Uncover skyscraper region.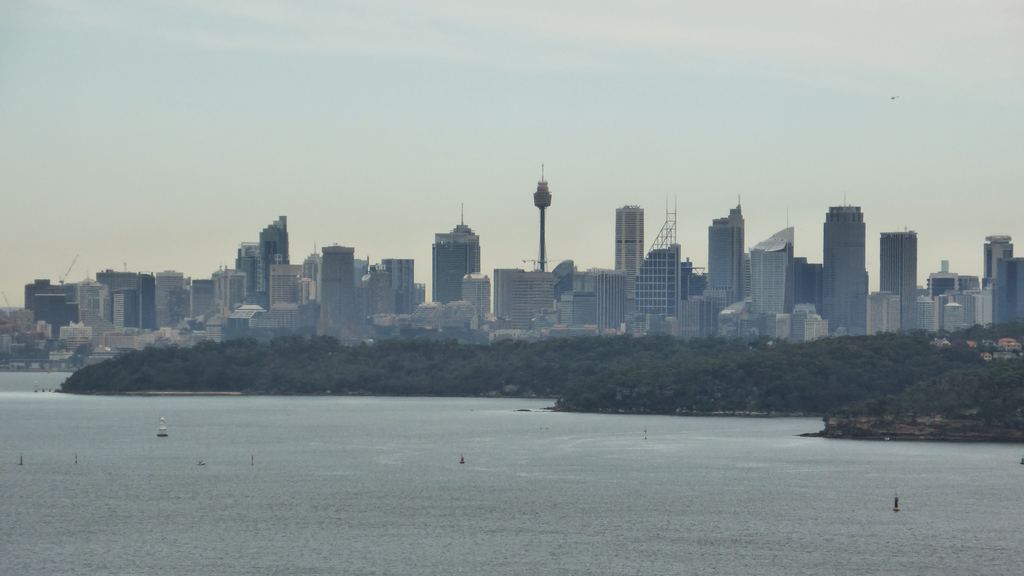
Uncovered: region(821, 206, 871, 339).
